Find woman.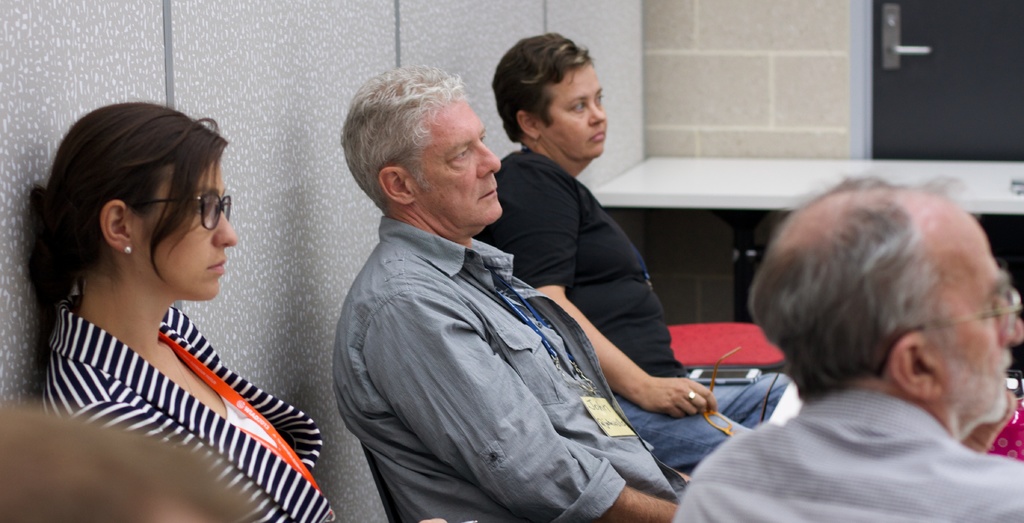
[18, 99, 429, 522].
